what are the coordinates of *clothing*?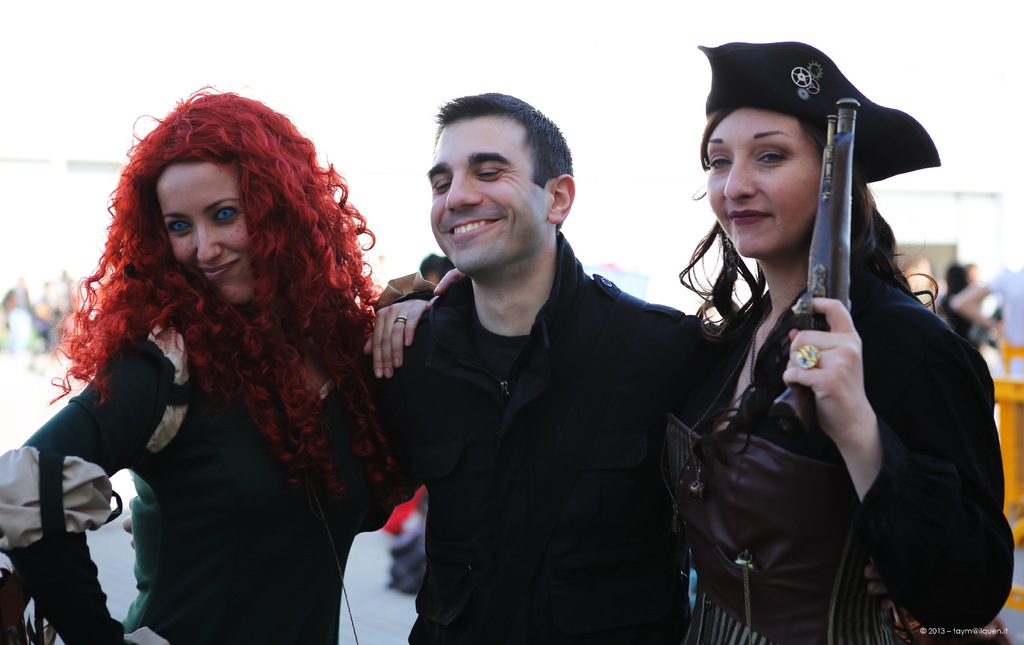
<region>0, 316, 409, 644</region>.
